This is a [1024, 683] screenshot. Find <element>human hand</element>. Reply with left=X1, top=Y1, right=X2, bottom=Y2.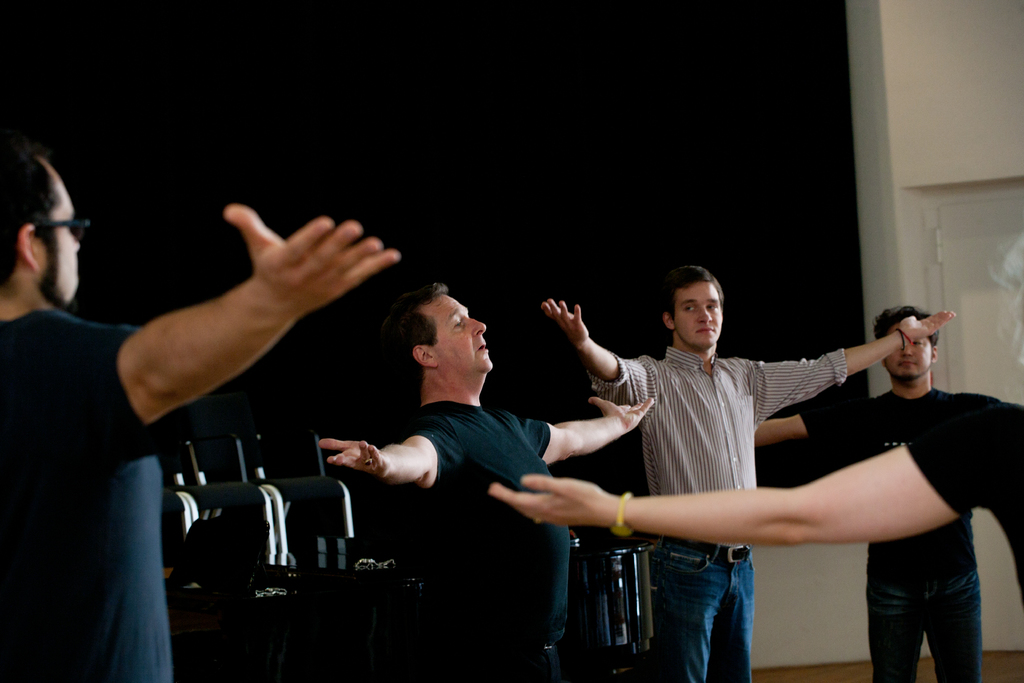
left=588, top=395, right=655, bottom=437.
